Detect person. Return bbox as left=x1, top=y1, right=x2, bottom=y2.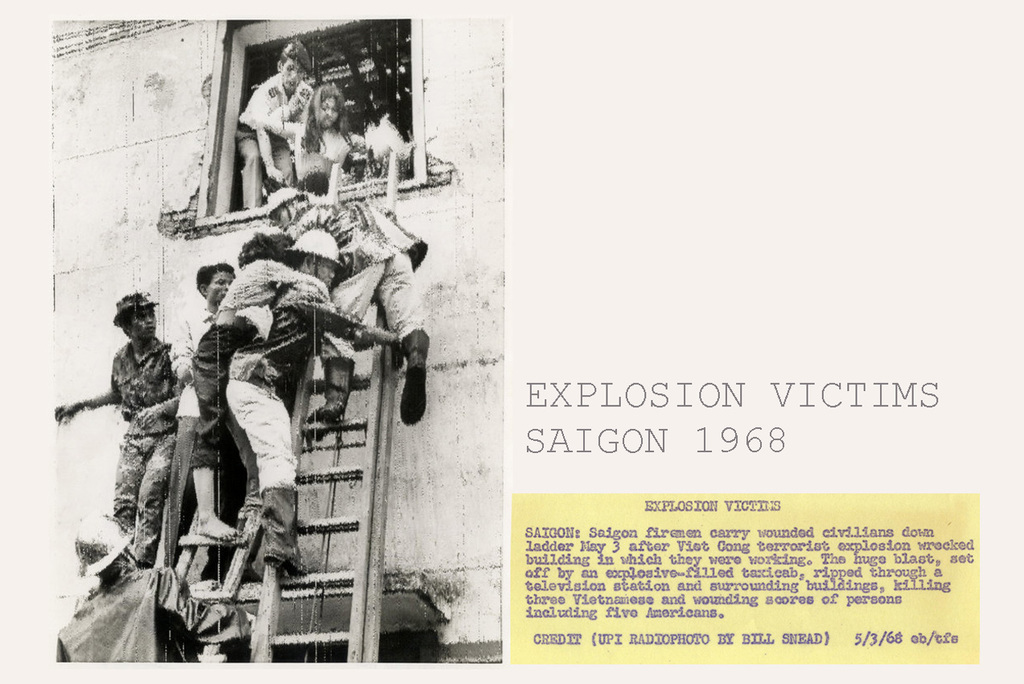
left=83, top=269, right=175, bottom=598.
